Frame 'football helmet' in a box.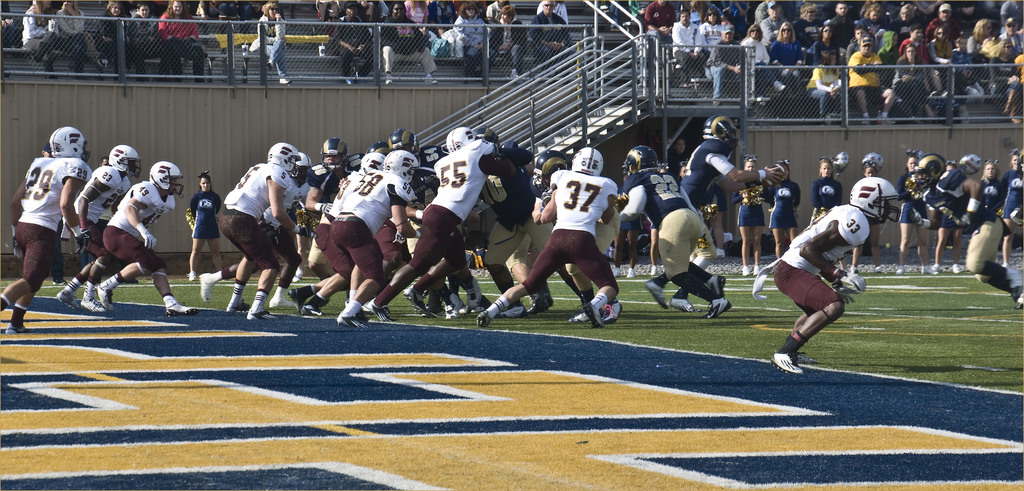
box=[444, 122, 477, 146].
